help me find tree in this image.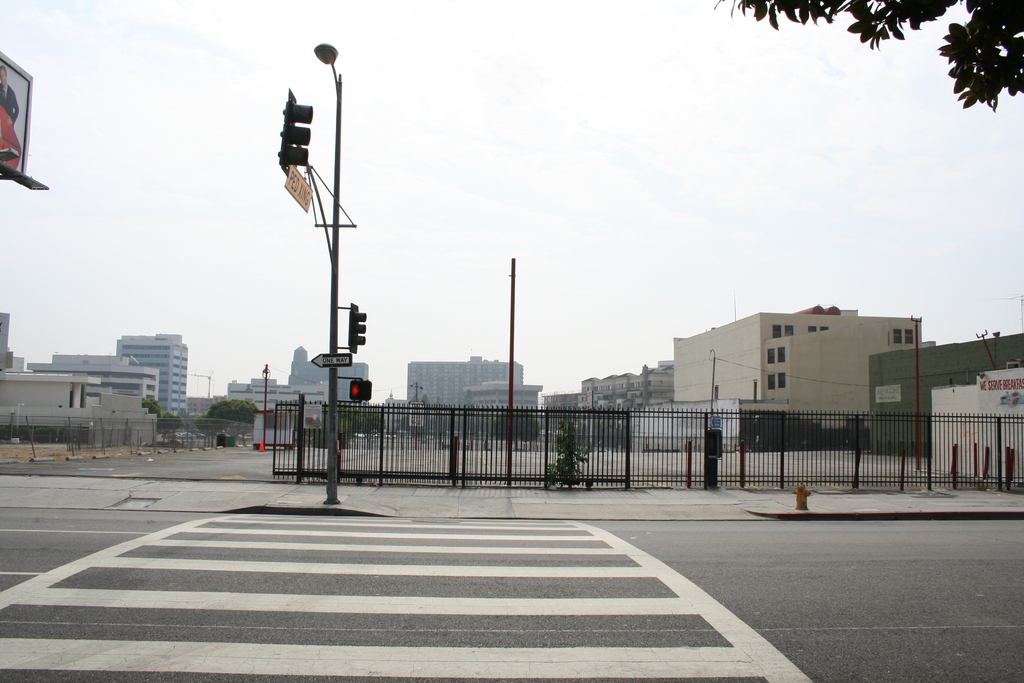
Found it: <bbox>141, 392, 182, 437</bbox>.
